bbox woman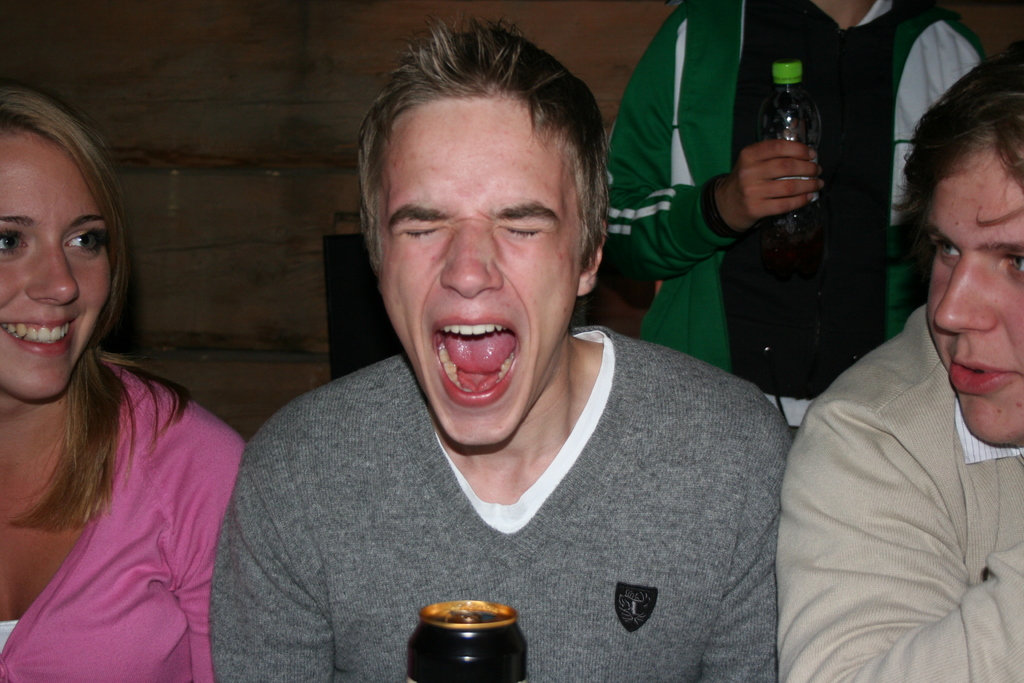
rect(0, 100, 238, 669)
